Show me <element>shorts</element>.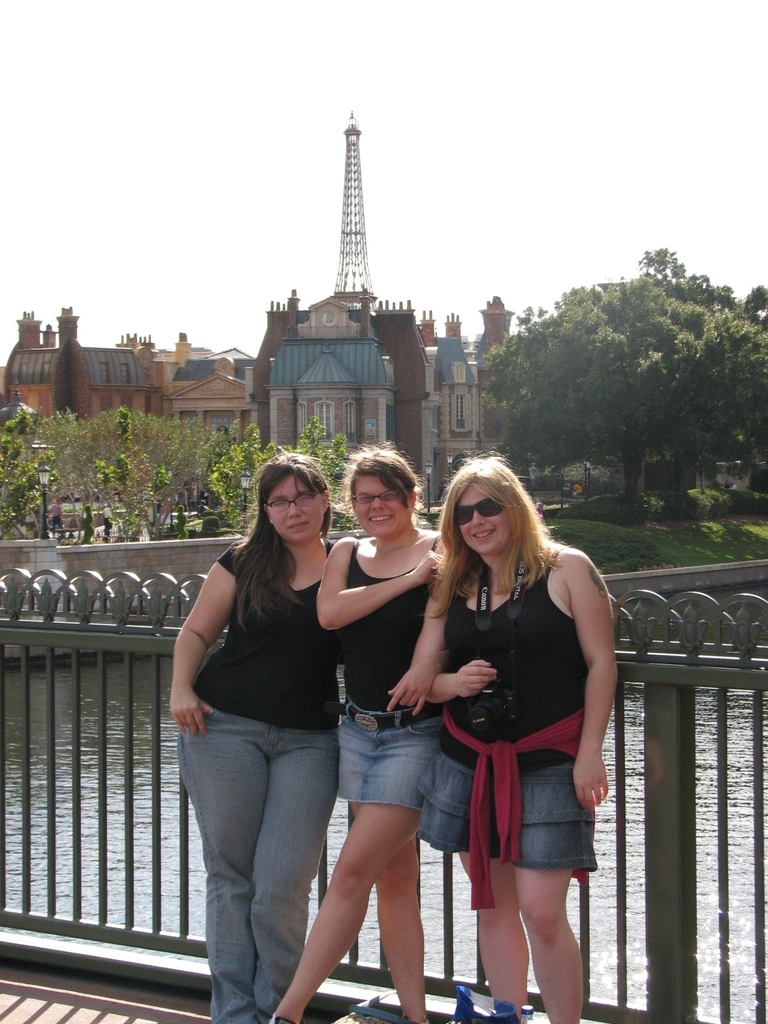
<element>shorts</element> is here: locate(327, 704, 446, 809).
